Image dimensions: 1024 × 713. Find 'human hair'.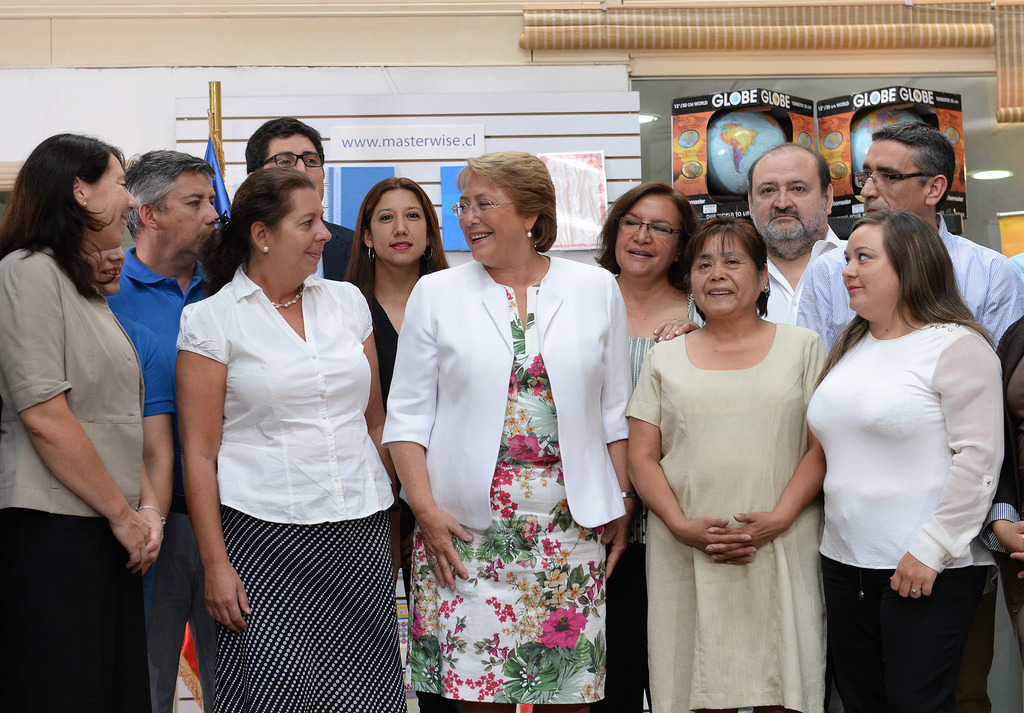
l=453, t=147, r=559, b=255.
